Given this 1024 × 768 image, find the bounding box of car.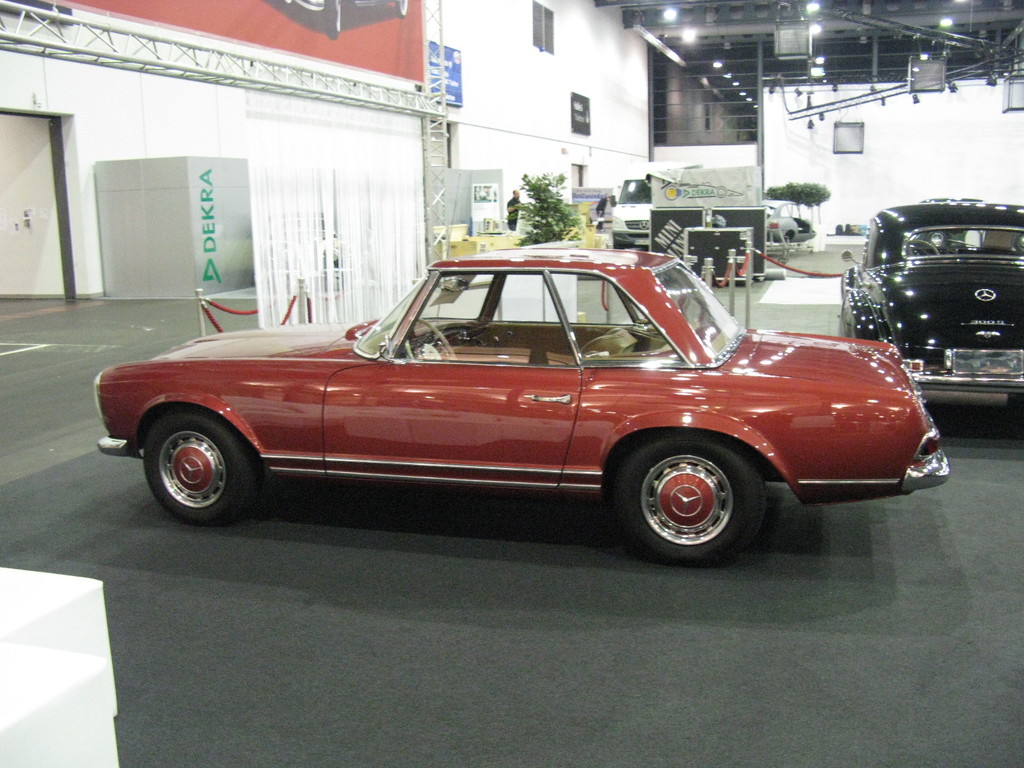
{"left": 611, "top": 170, "right": 655, "bottom": 246}.
